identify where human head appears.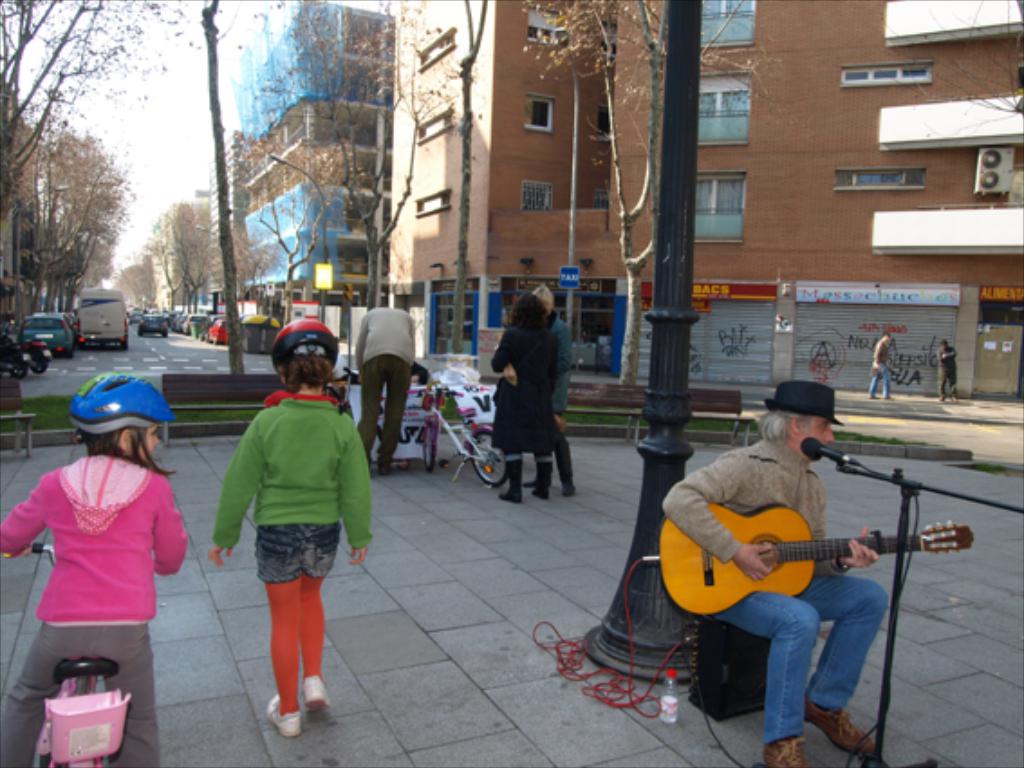
Appears at box(753, 414, 849, 459).
